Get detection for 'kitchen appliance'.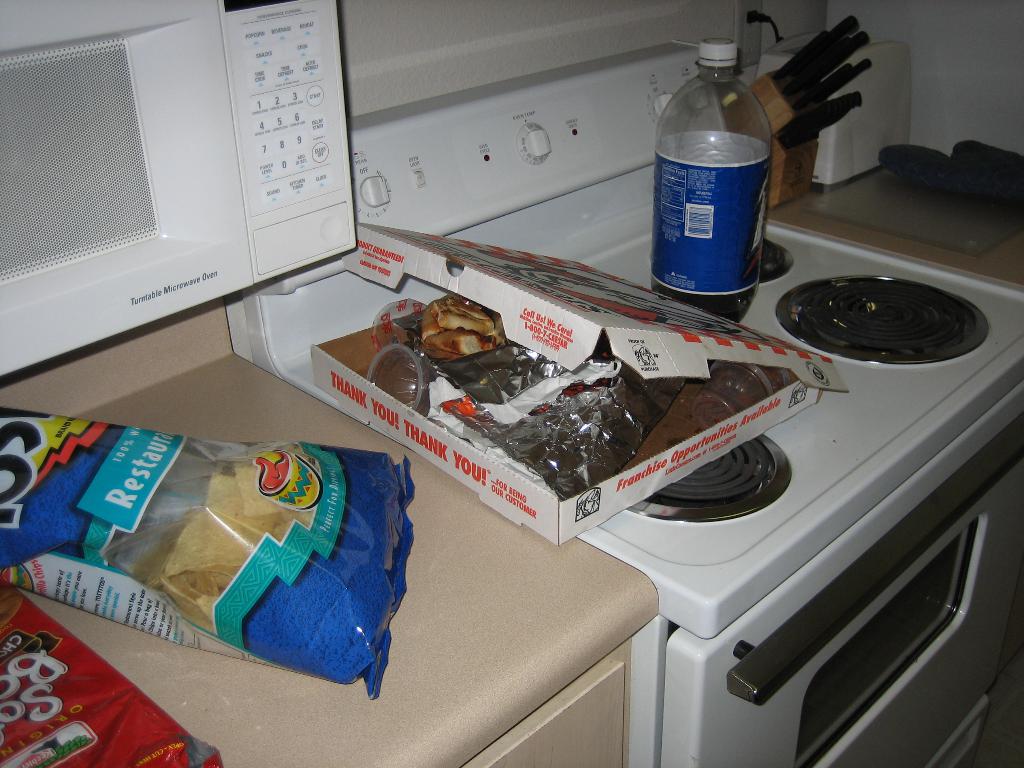
Detection: locate(0, 0, 360, 379).
